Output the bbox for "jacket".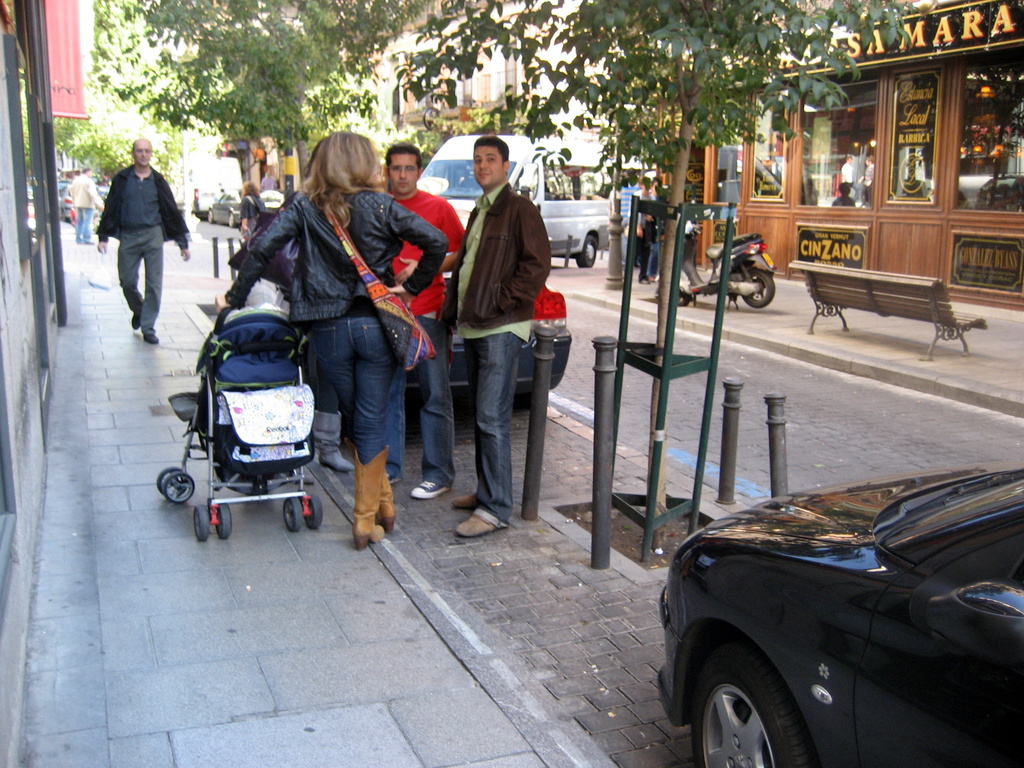
x1=443 y1=185 x2=552 y2=335.
